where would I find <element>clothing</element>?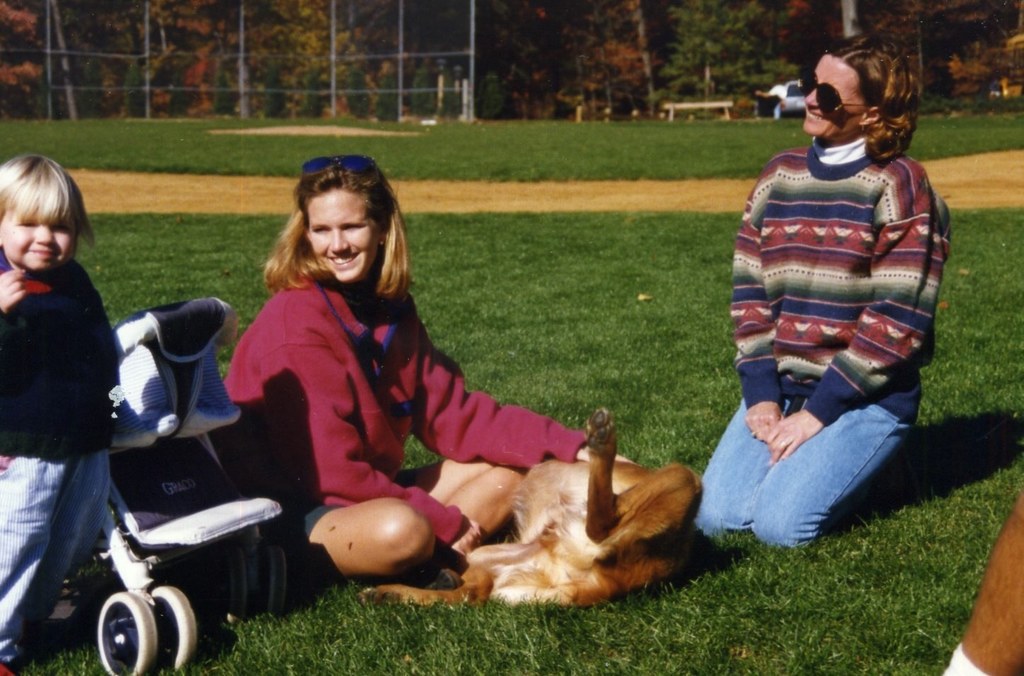
At 943:640:980:675.
